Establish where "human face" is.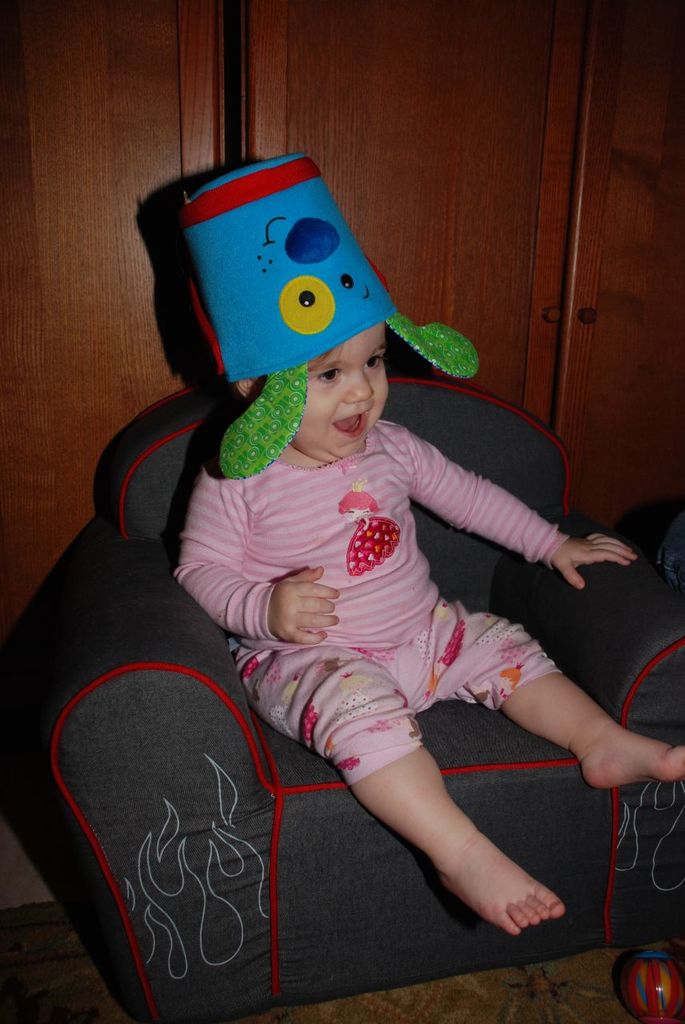
Established at crop(296, 321, 387, 460).
